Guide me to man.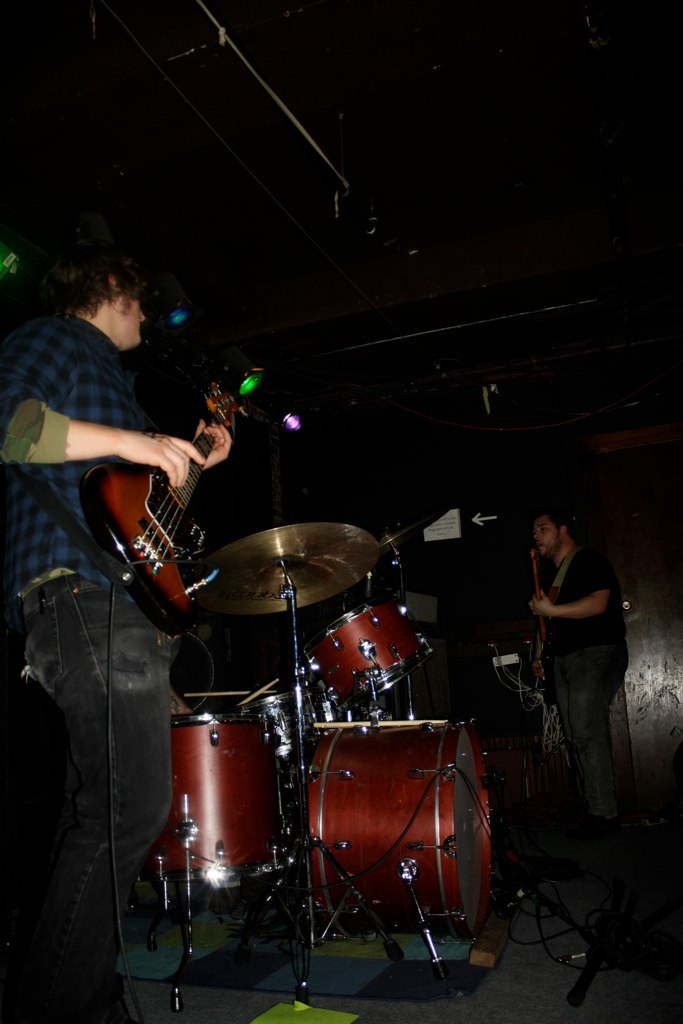
Guidance: [17,225,242,890].
